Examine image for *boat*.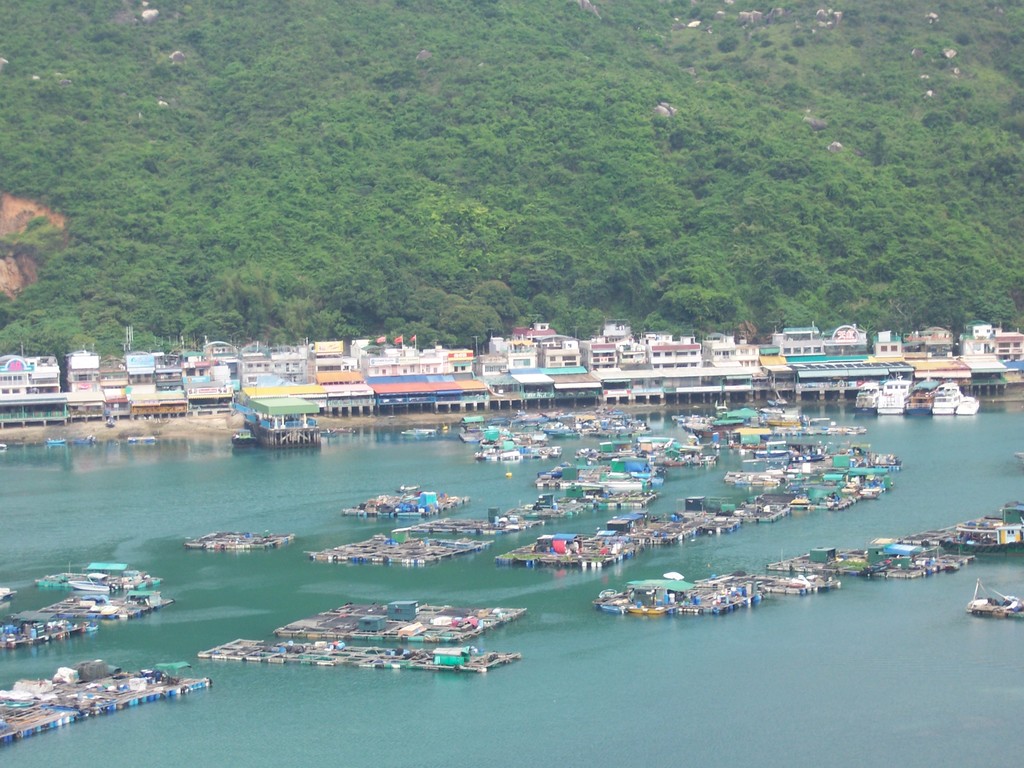
Examination result: crop(541, 423, 574, 435).
